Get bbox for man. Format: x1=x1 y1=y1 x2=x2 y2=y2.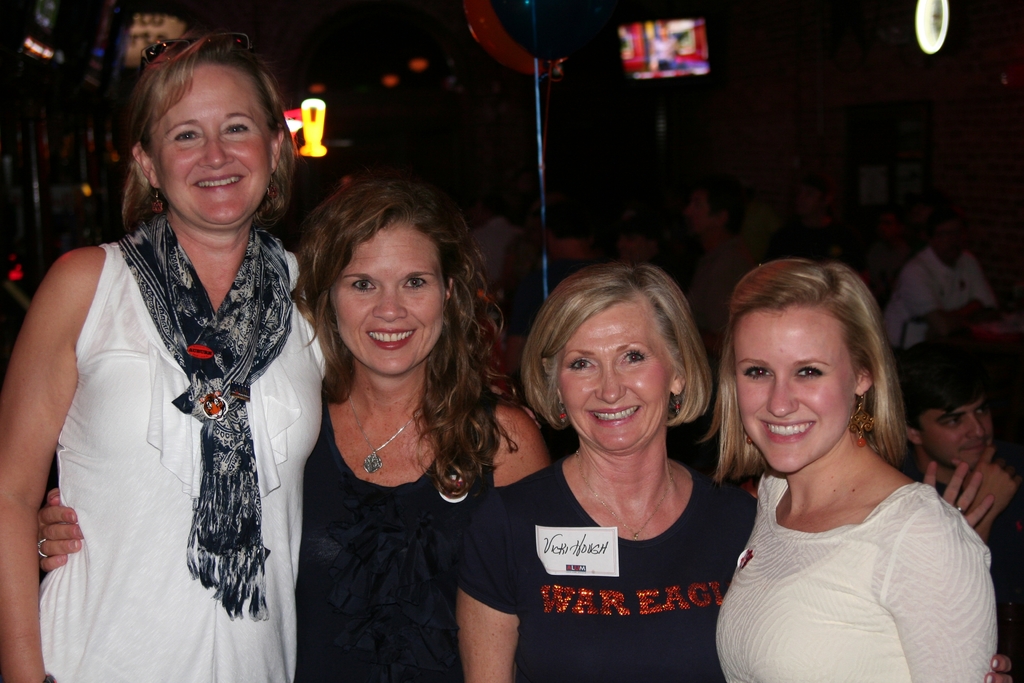
x1=895 y1=344 x2=1023 y2=682.
